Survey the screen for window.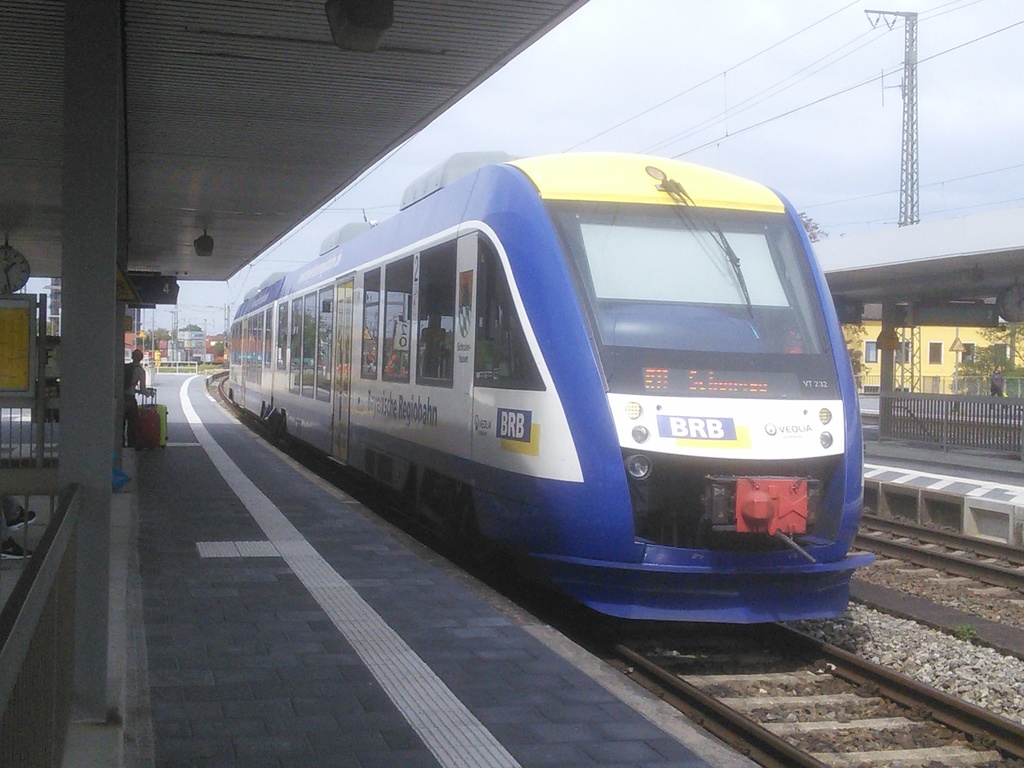
Survey found: x1=888 y1=337 x2=912 y2=366.
